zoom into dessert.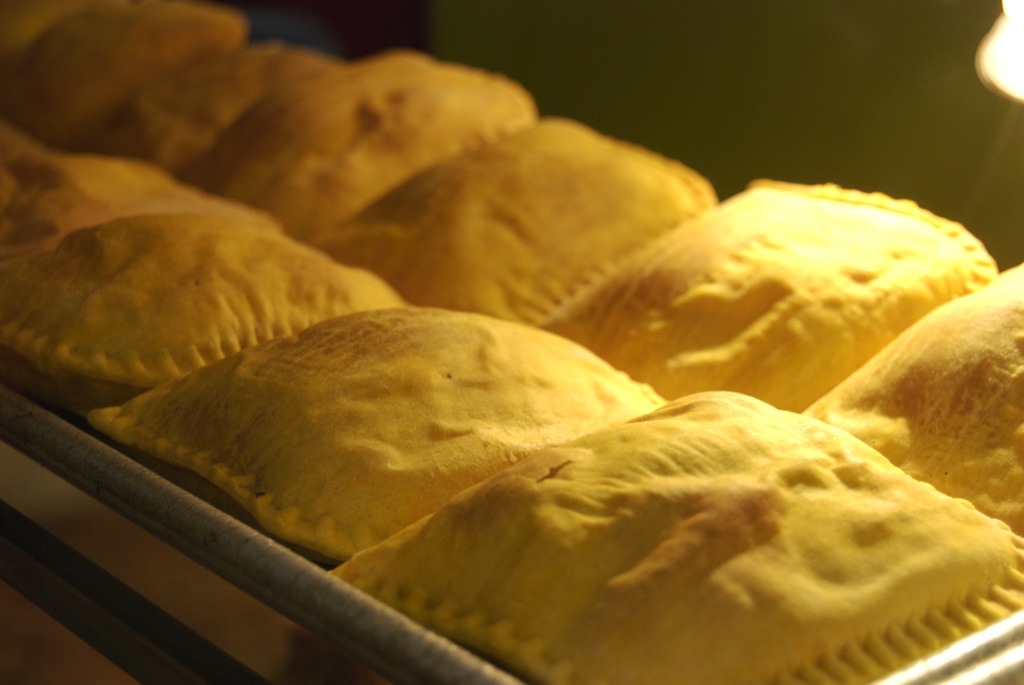
Zoom target: bbox=[202, 40, 536, 245].
